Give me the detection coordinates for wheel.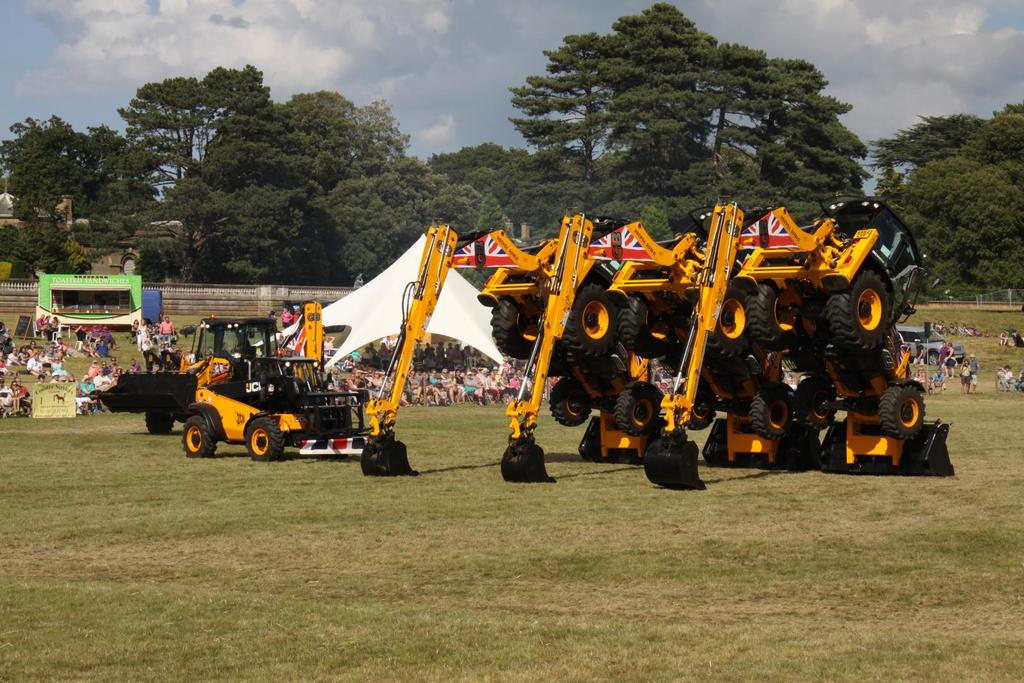
Rect(240, 415, 286, 458).
